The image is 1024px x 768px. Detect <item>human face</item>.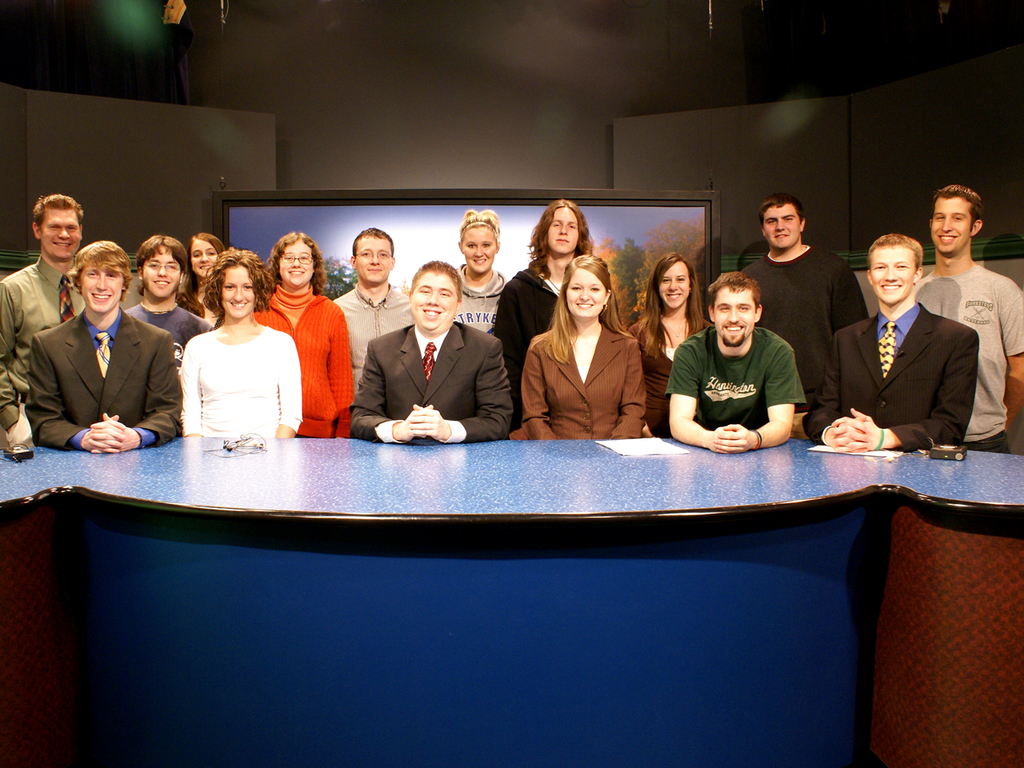
Detection: <box>467,232,499,272</box>.
